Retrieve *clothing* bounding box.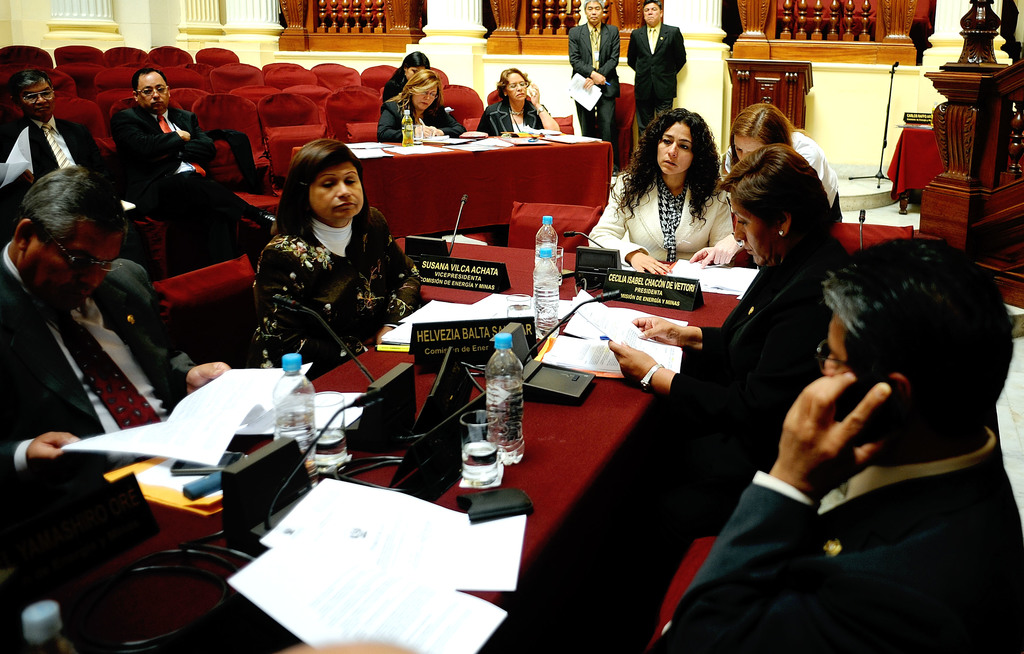
Bounding box: {"left": 0, "top": 236, "right": 193, "bottom": 599}.
